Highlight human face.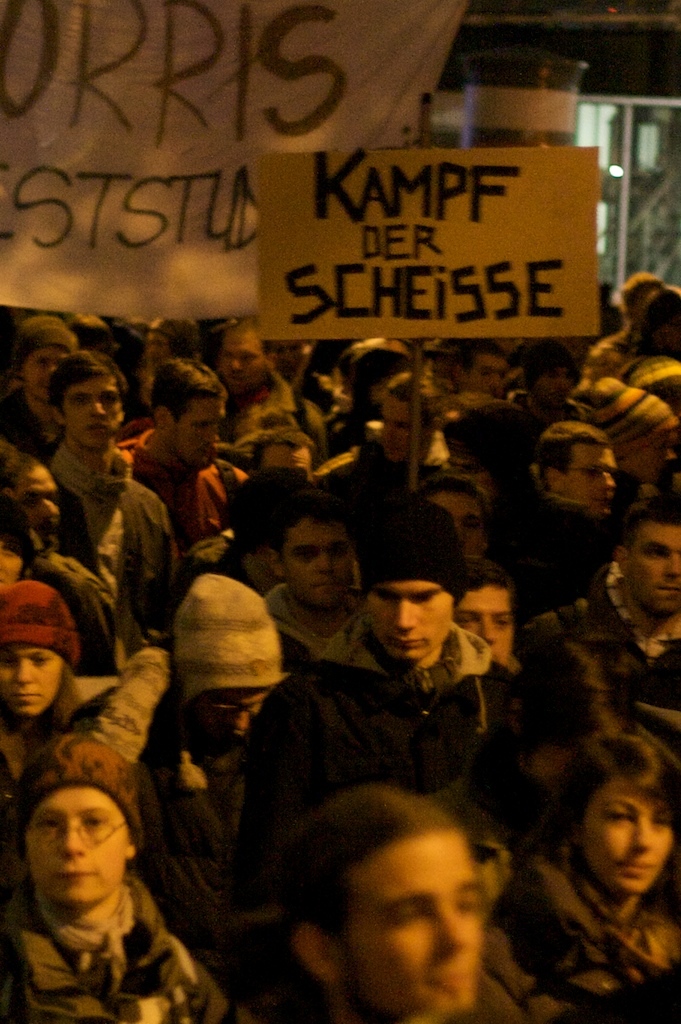
Highlighted region: left=170, top=403, right=223, bottom=472.
